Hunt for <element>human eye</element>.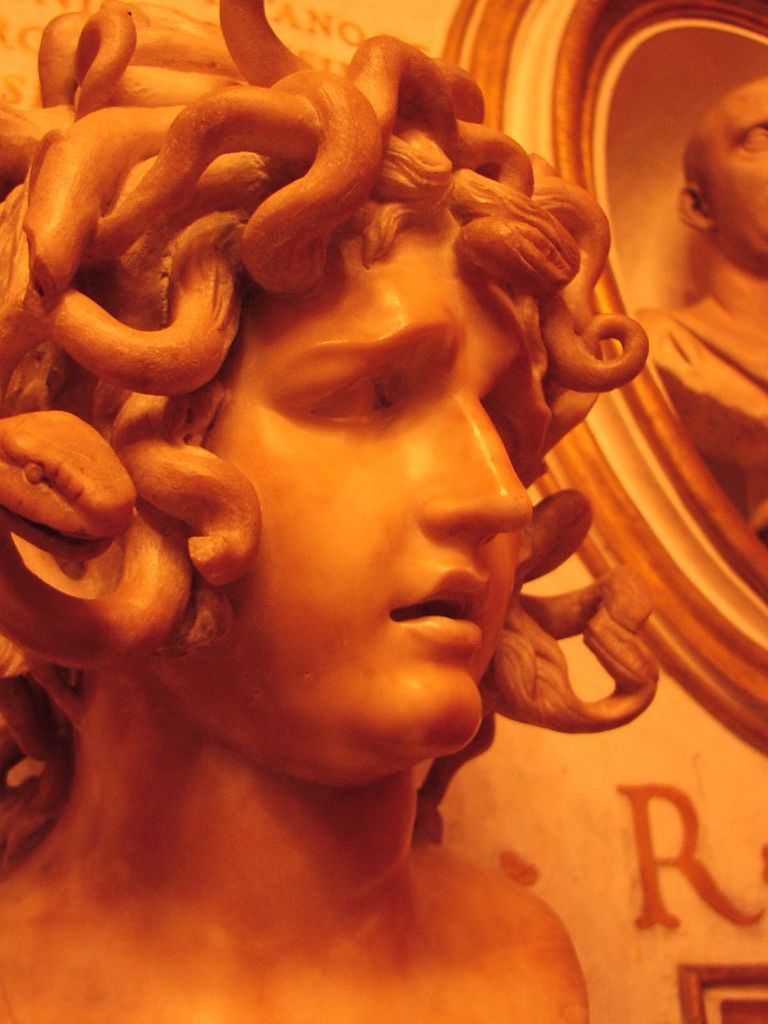
Hunted down at (left=265, top=358, right=420, bottom=434).
